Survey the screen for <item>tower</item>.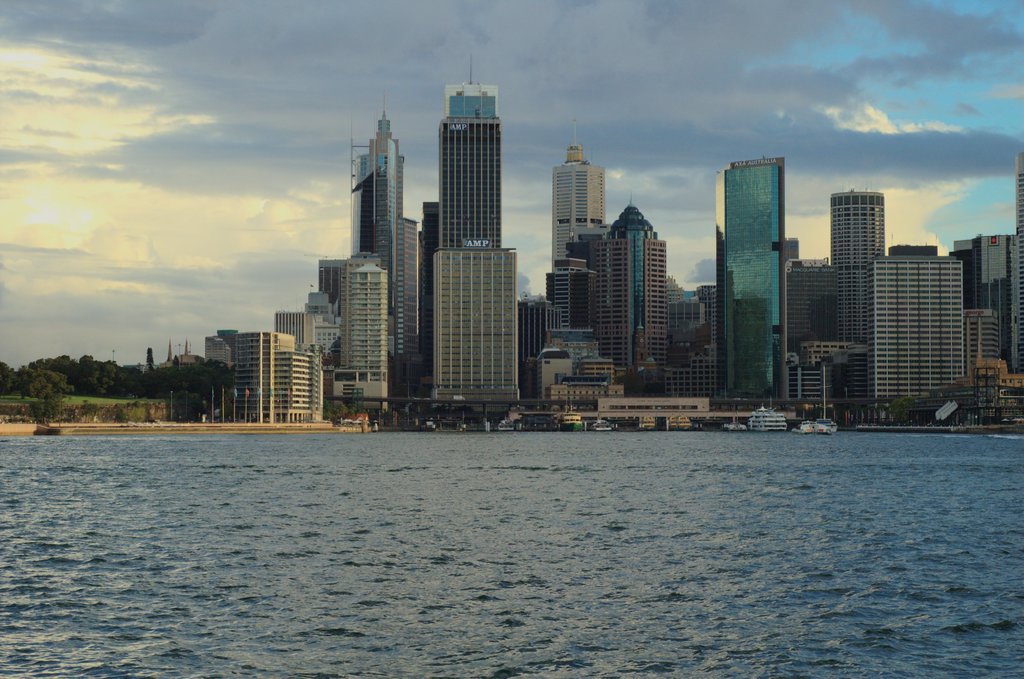
Survey found: pyautogui.locateOnScreen(547, 229, 593, 336).
